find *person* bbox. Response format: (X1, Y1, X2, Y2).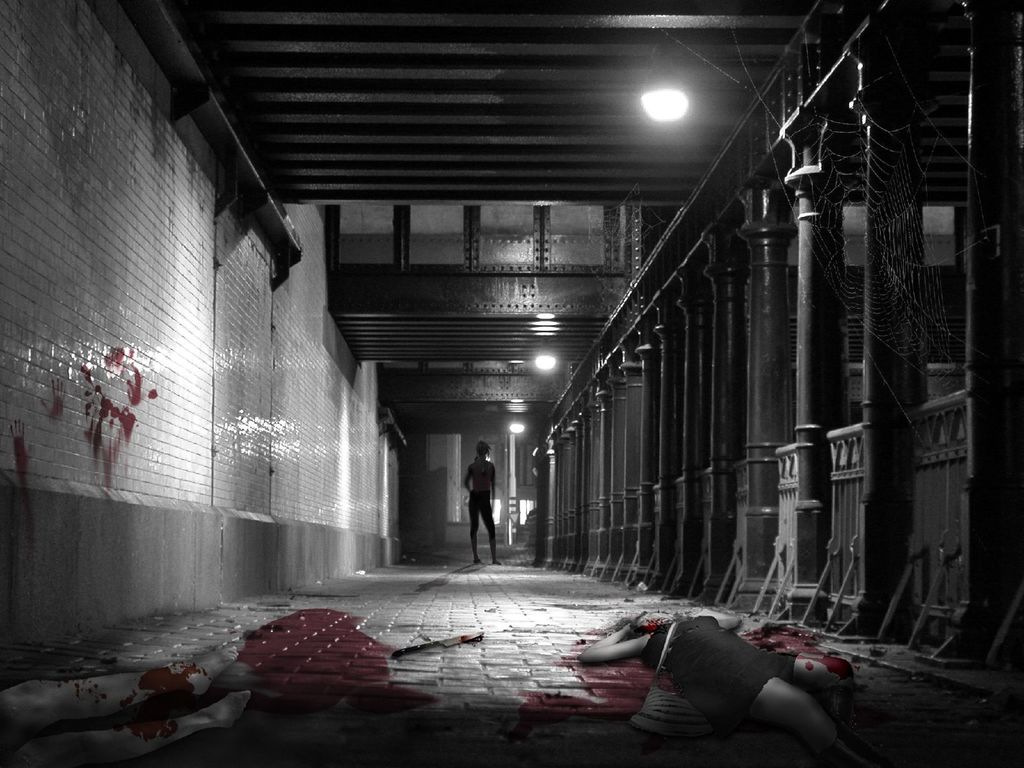
(0, 640, 255, 767).
